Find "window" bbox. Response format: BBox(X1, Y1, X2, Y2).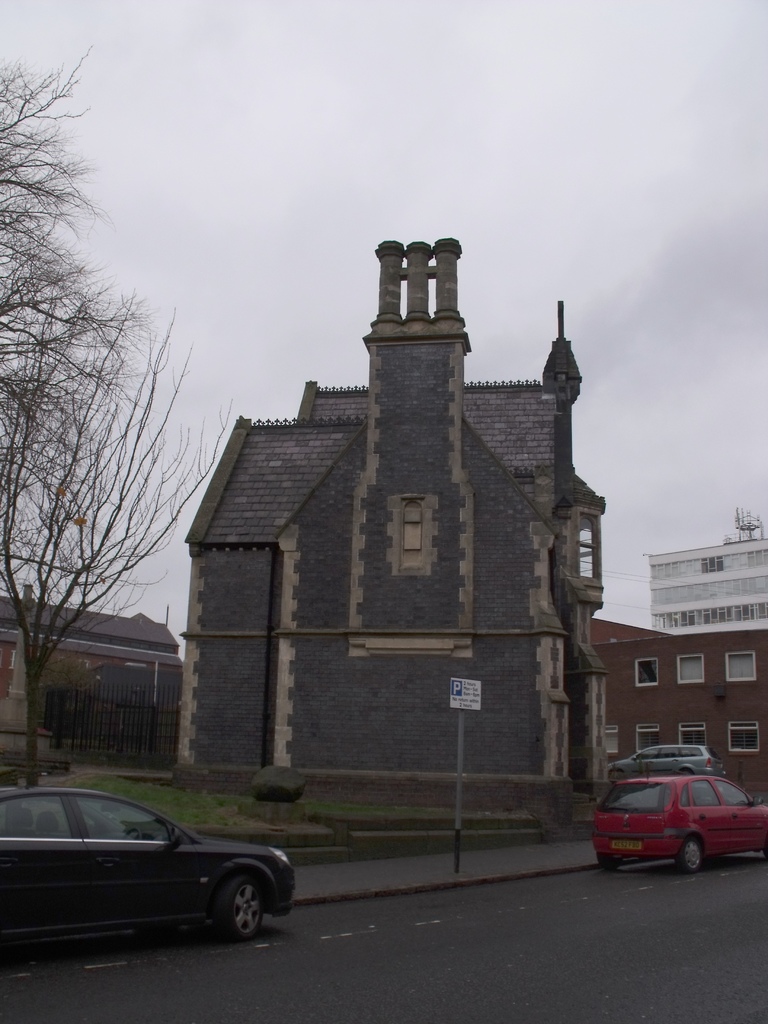
BBox(403, 497, 422, 553).
